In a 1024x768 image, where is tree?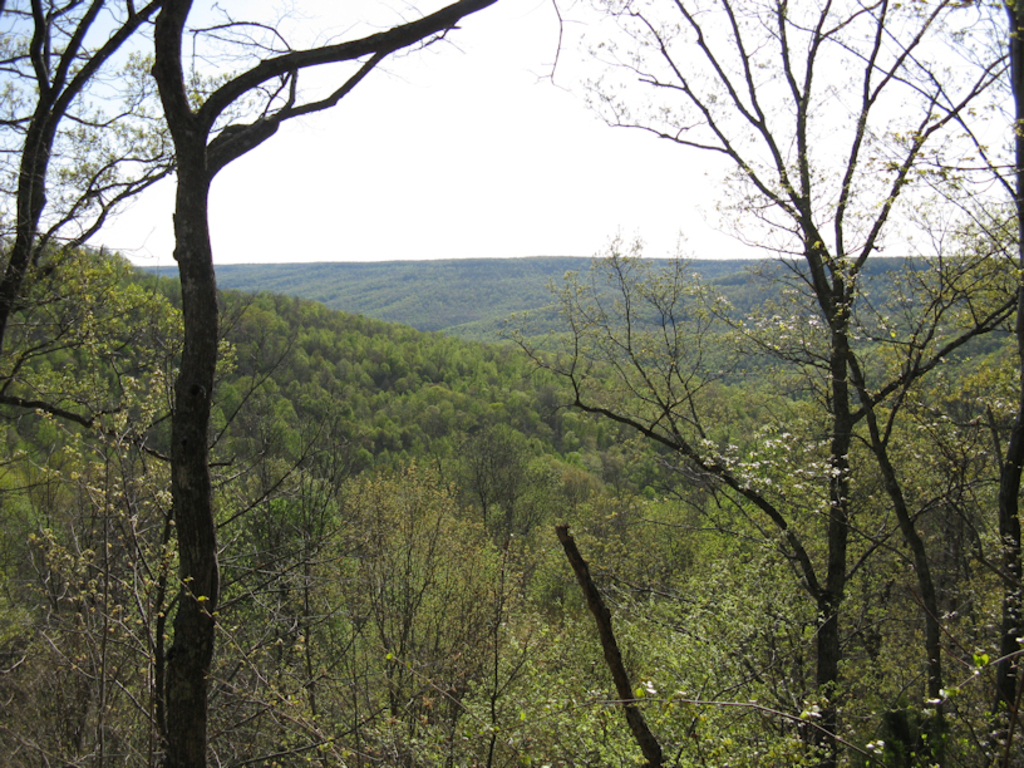
(x1=149, y1=0, x2=493, y2=767).
